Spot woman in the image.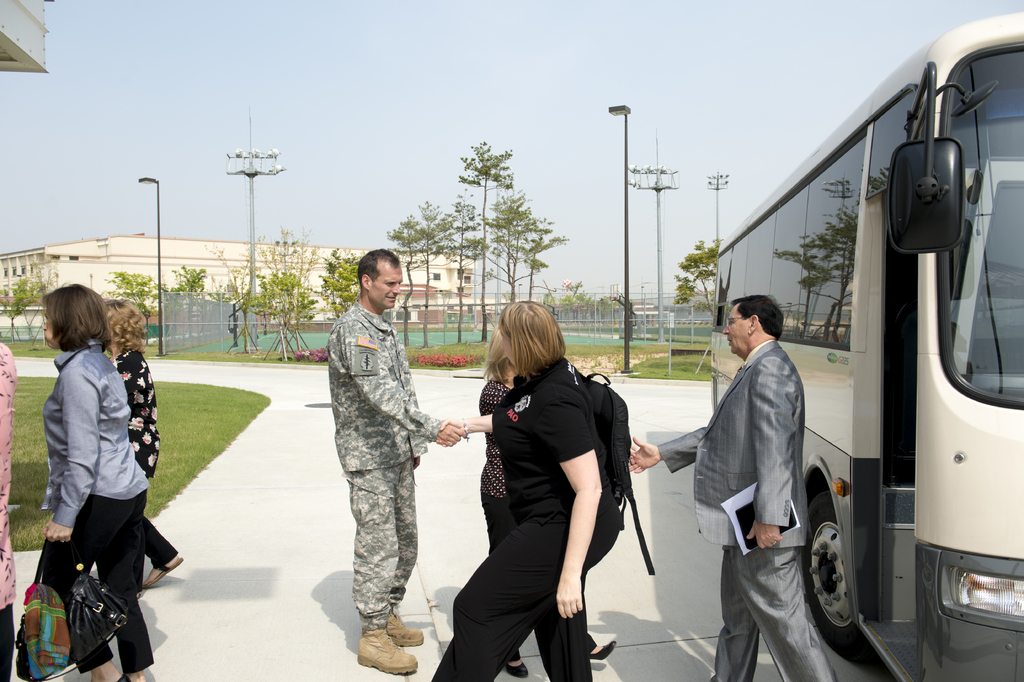
woman found at [42,279,150,681].
